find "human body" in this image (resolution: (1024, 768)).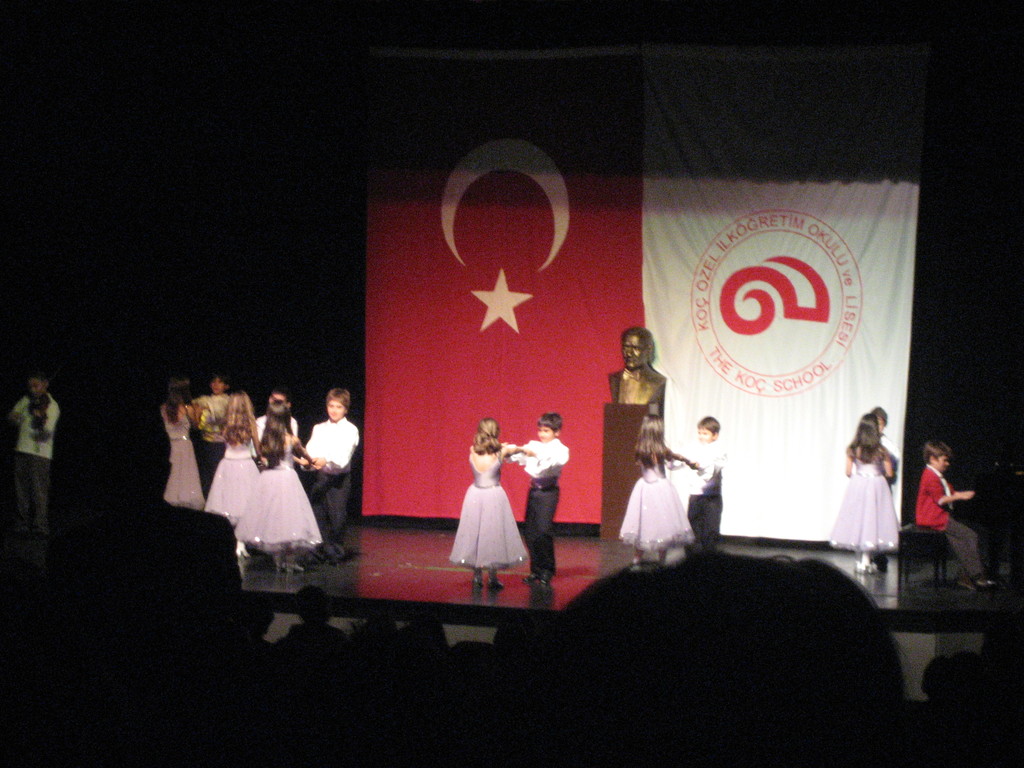
crop(689, 410, 733, 568).
